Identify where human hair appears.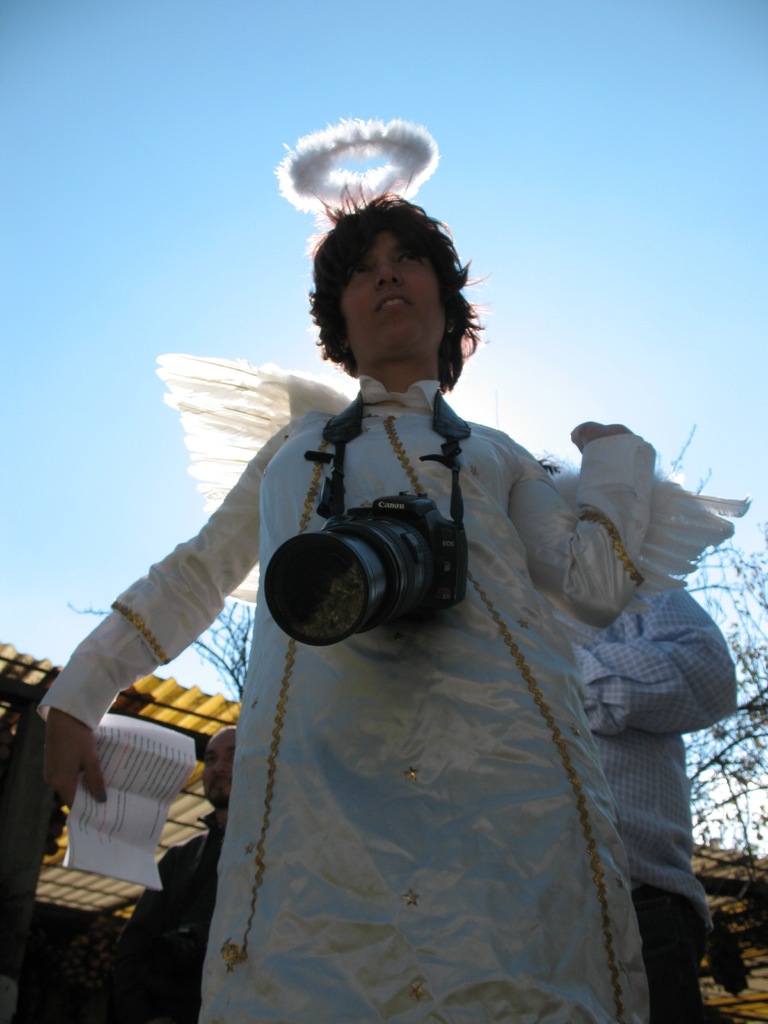
Appears at bbox=[307, 181, 477, 373].
